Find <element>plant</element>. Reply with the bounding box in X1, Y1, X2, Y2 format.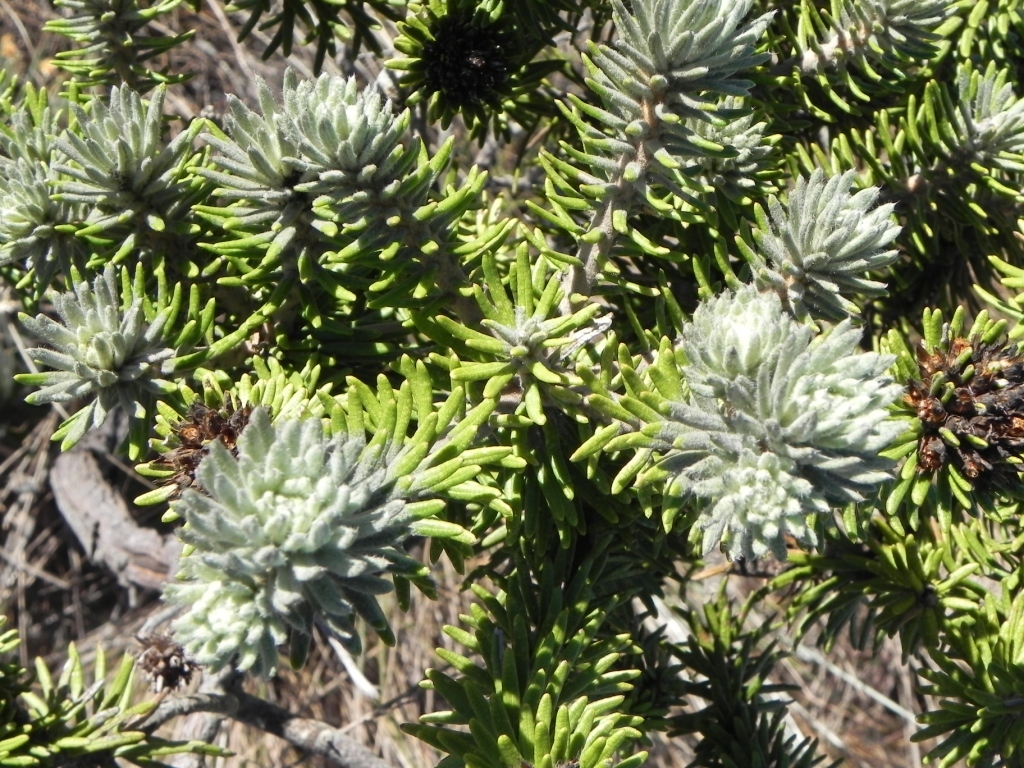
880, 477, 1023, 761.
